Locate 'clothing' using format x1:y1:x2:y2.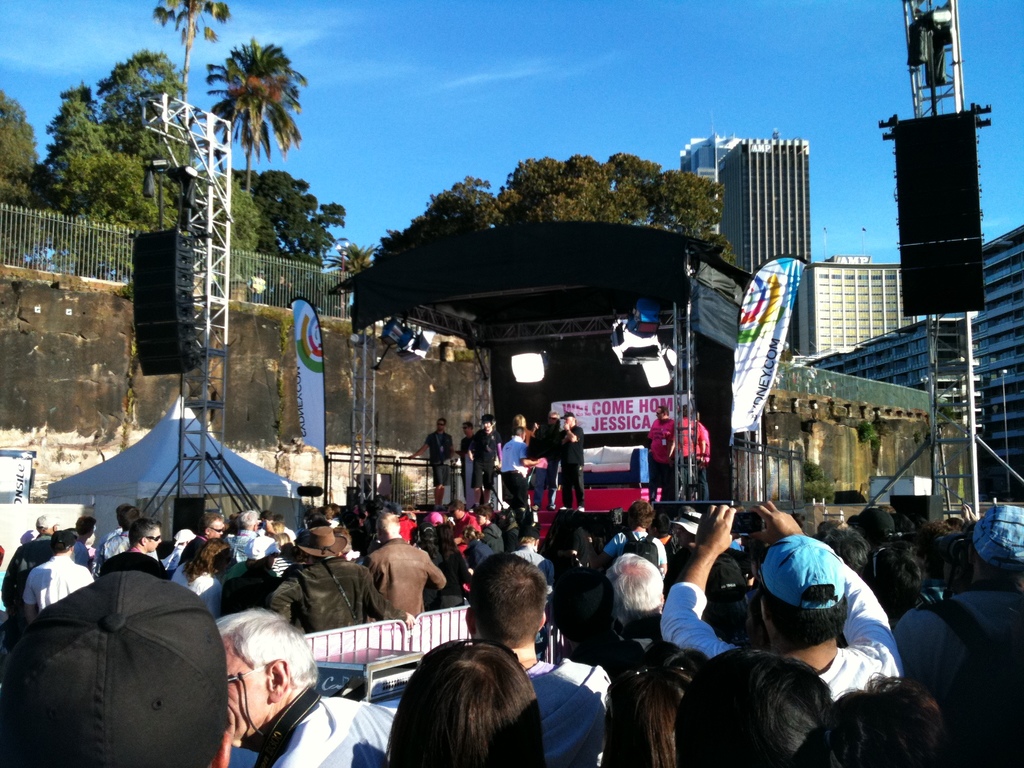
742:529:895:685.
